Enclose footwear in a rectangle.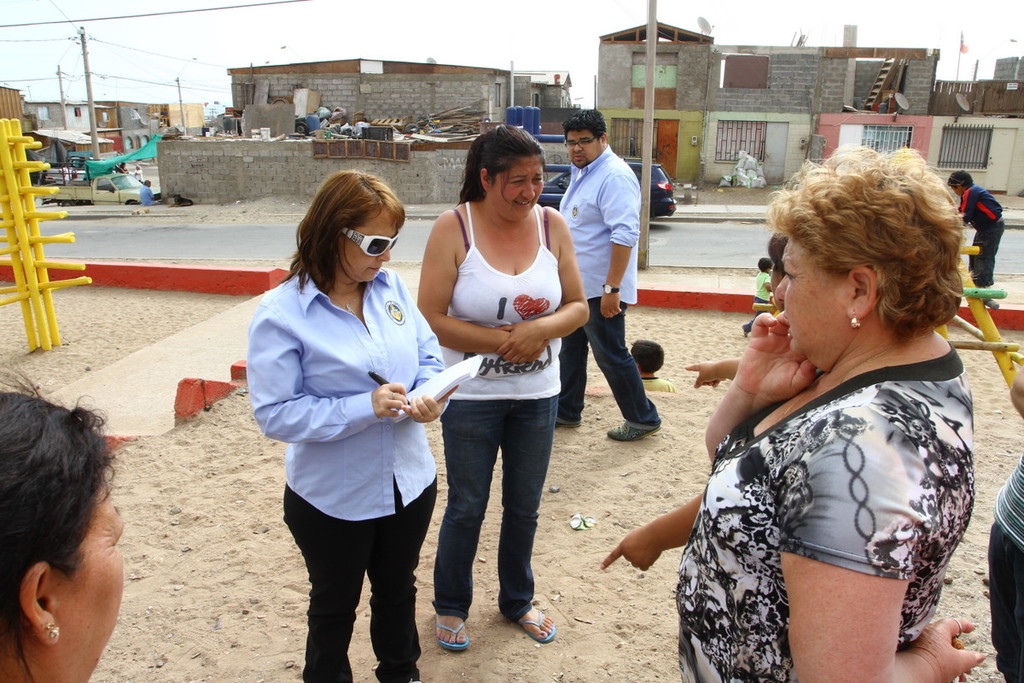
(x1=437, y1=609, x2=469, y2=651).
